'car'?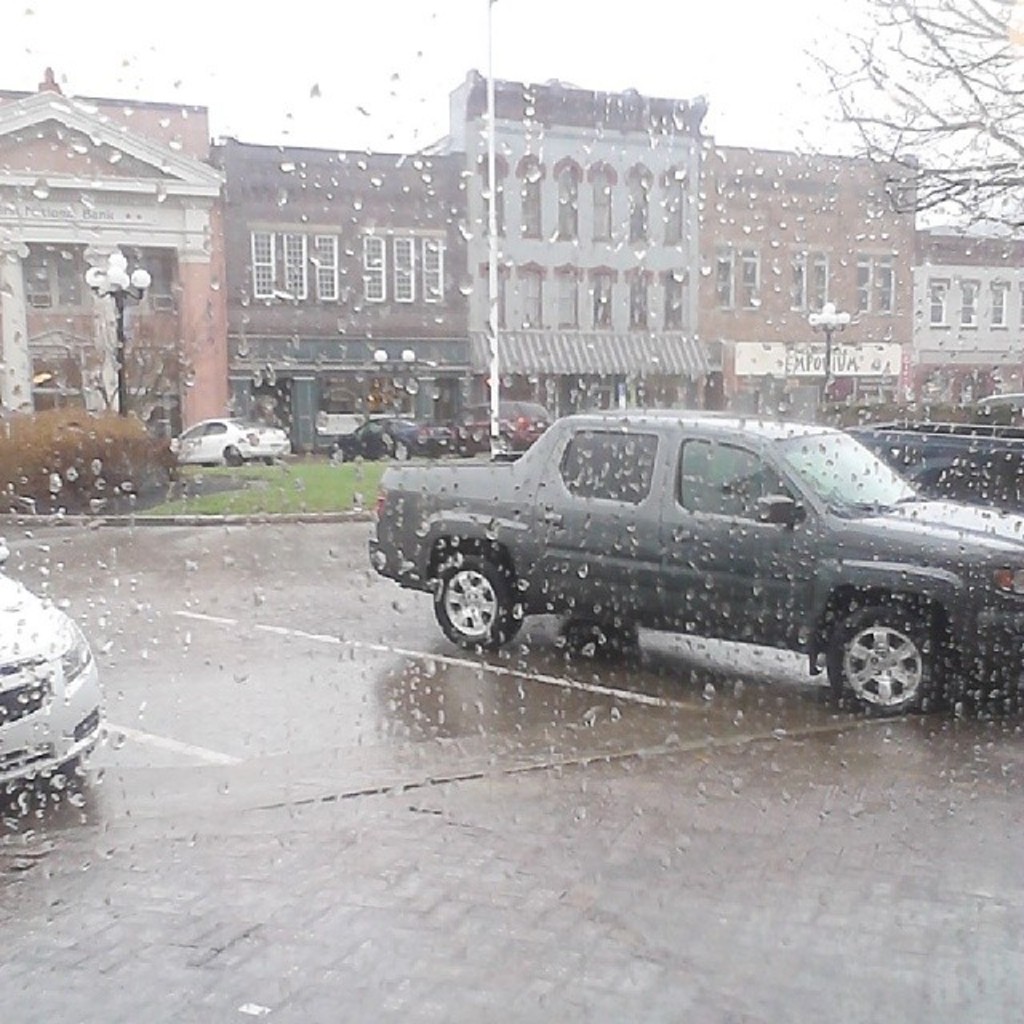
[334,414,462,459]
